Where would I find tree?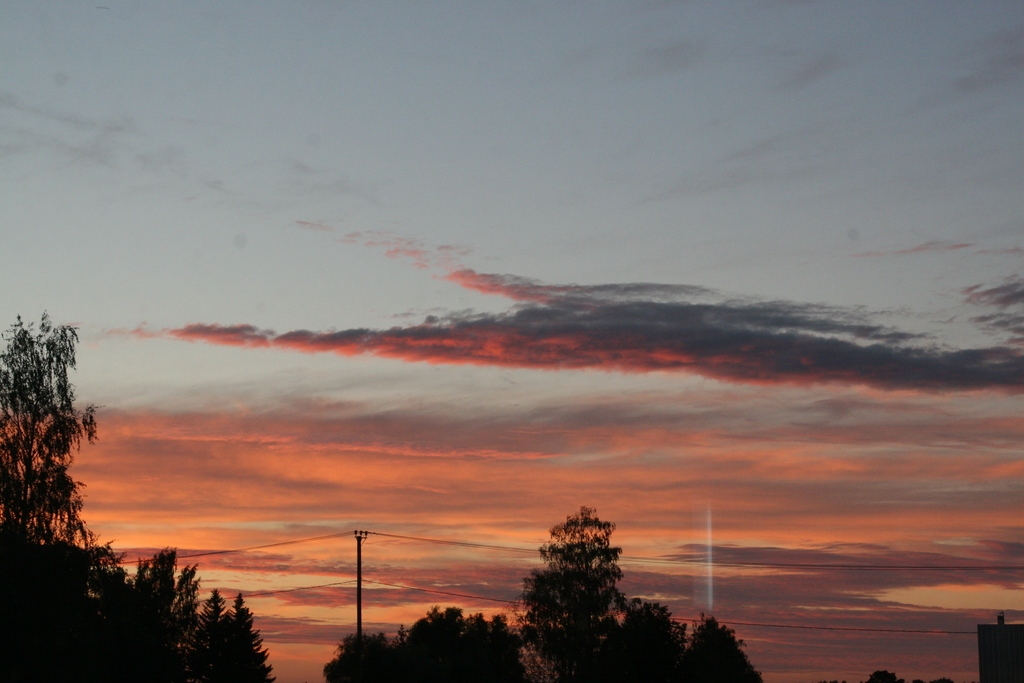
At <bbox>0, 545, 280, 682</bbox>.
